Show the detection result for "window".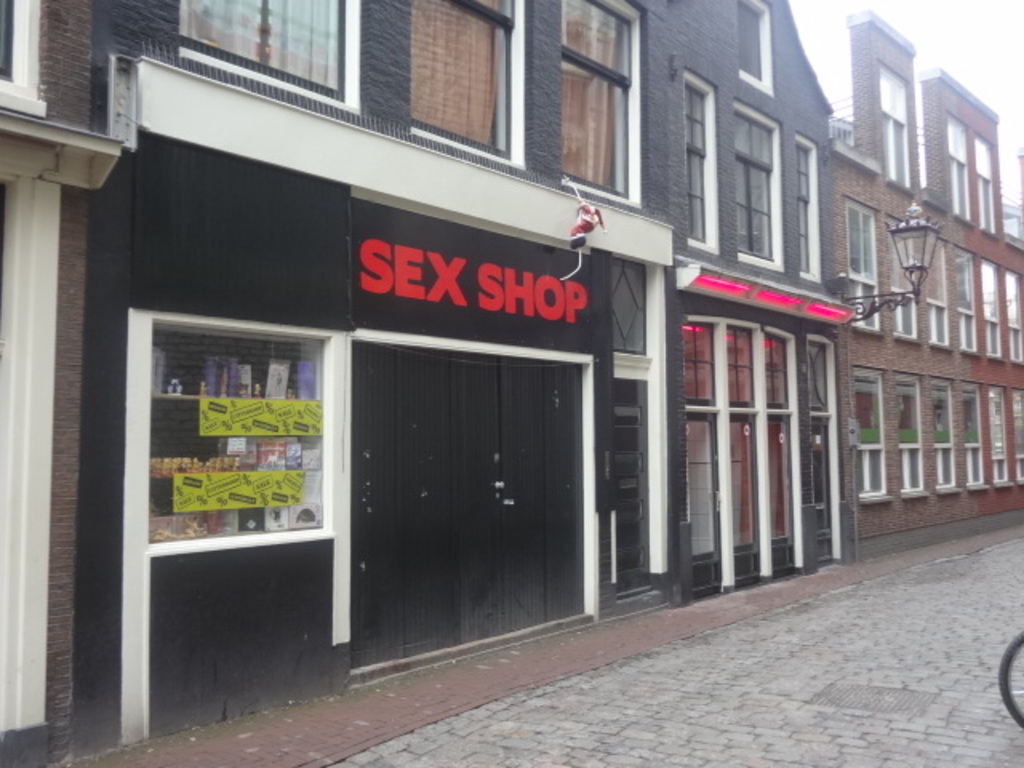
[963,314,974,350].
